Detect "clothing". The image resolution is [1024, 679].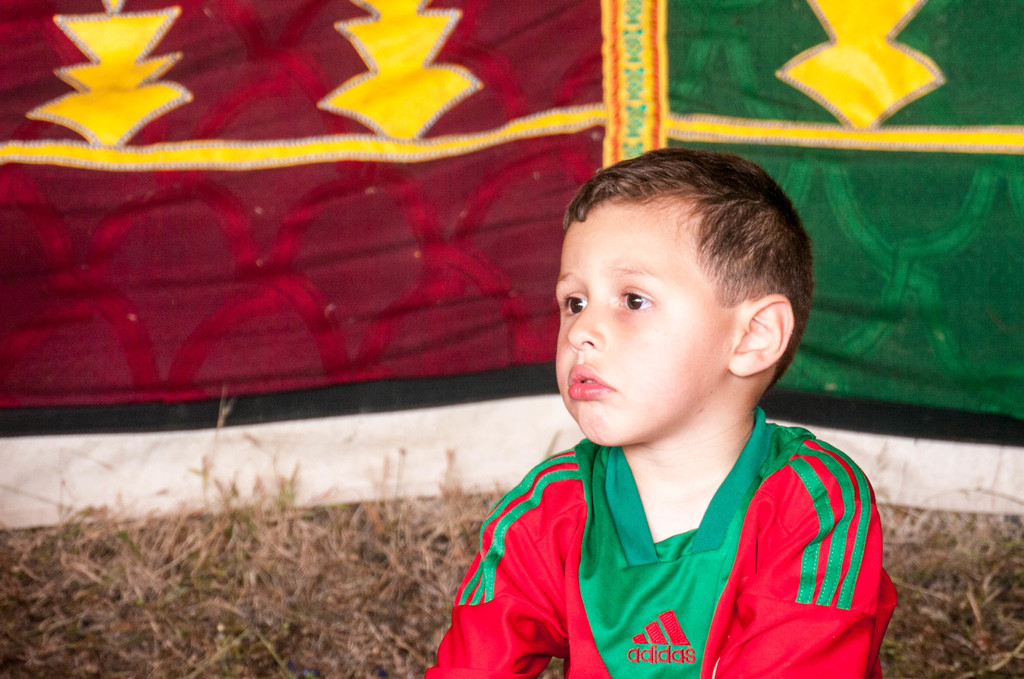
rect(463, 386, 902, 667).
